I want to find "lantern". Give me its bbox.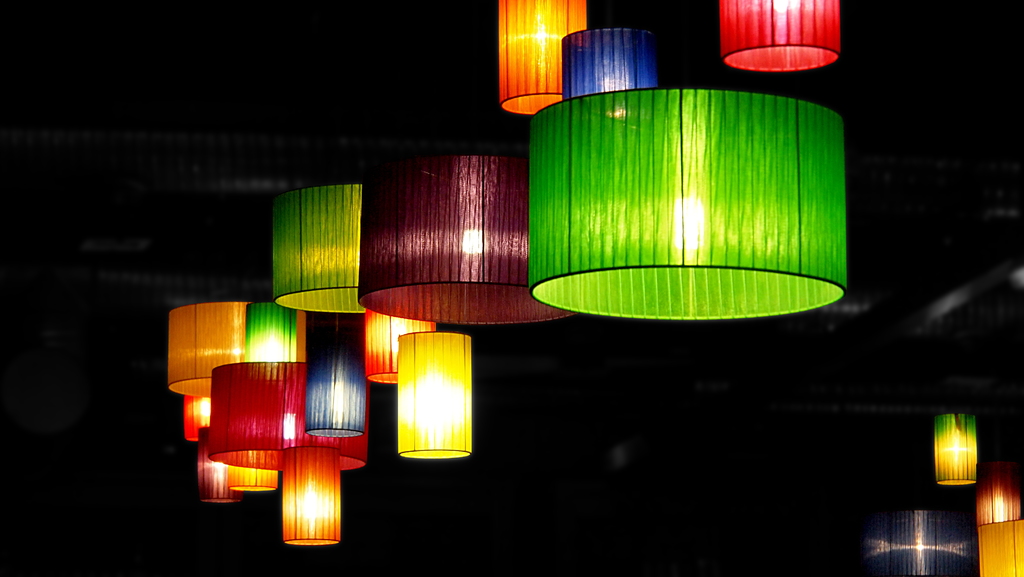
(left=716, top=0, right=842, bottom=72).
